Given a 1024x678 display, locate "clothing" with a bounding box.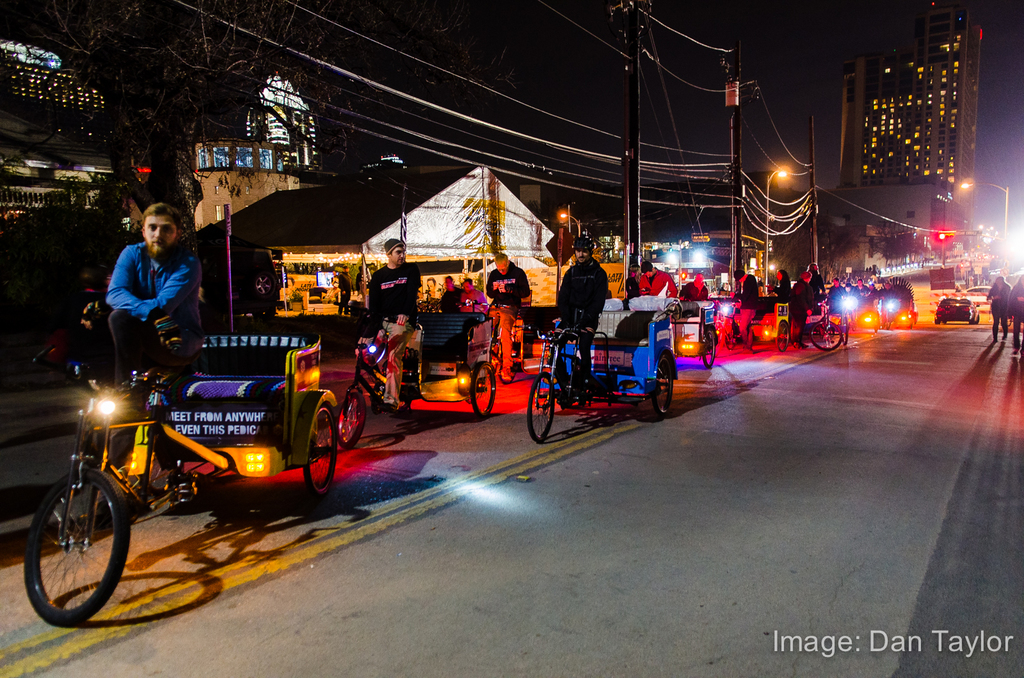
Located: 442/286/465/311.
